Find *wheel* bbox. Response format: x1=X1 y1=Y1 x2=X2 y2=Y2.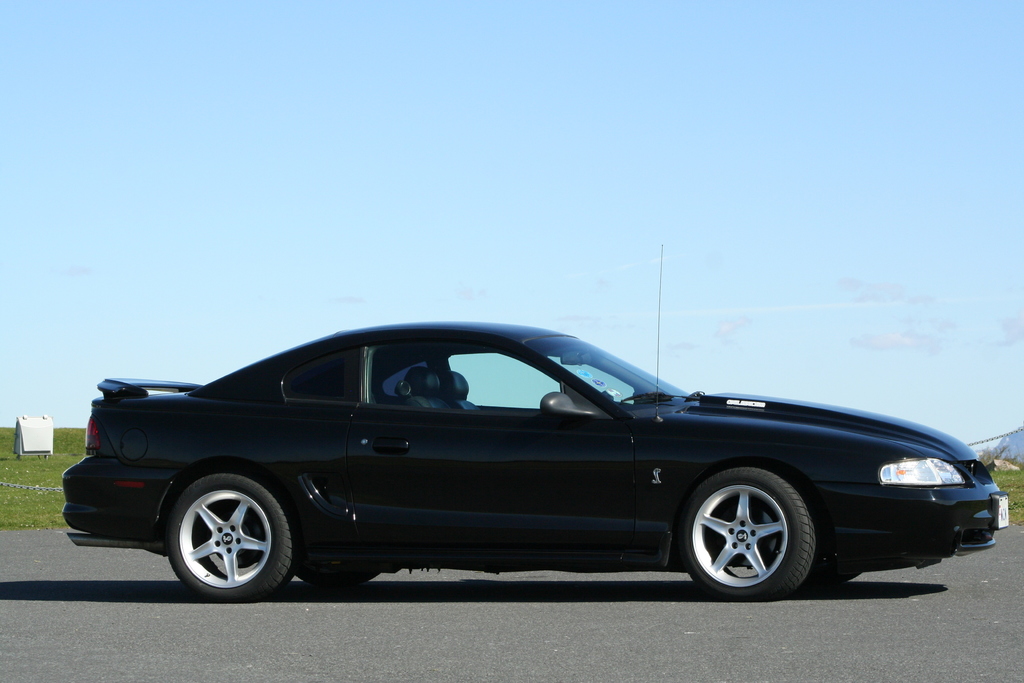
x1=685 y1=475 x2=836 y2=597.
